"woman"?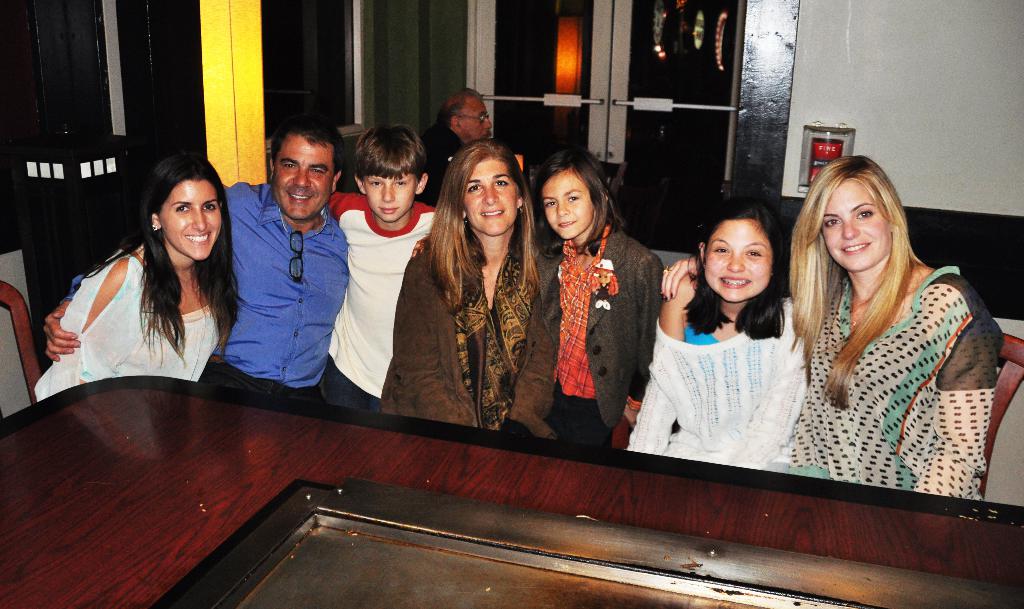
l=383, t=135, r=554, b=433
